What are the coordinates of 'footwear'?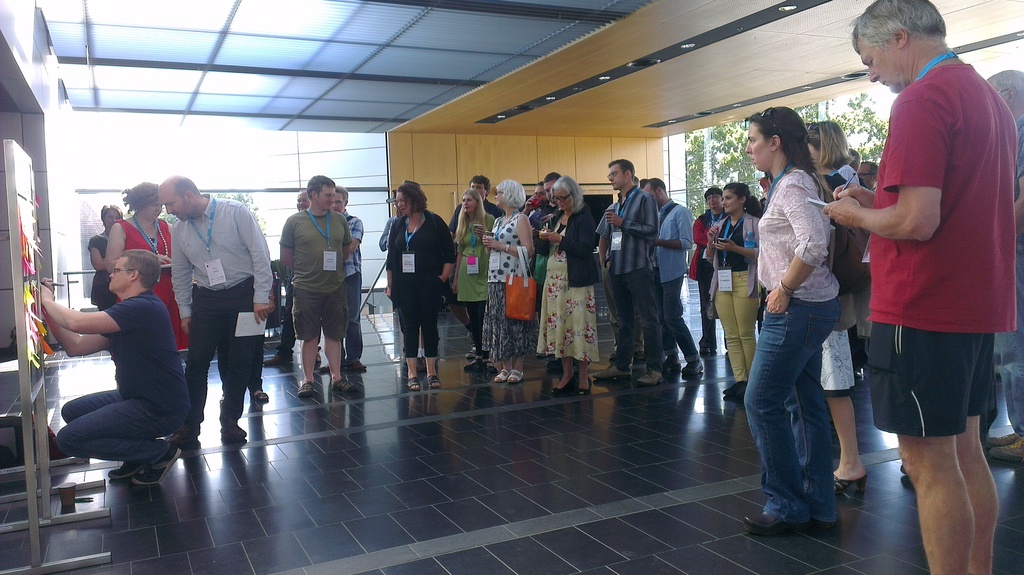
664, 354, 682, 371.
